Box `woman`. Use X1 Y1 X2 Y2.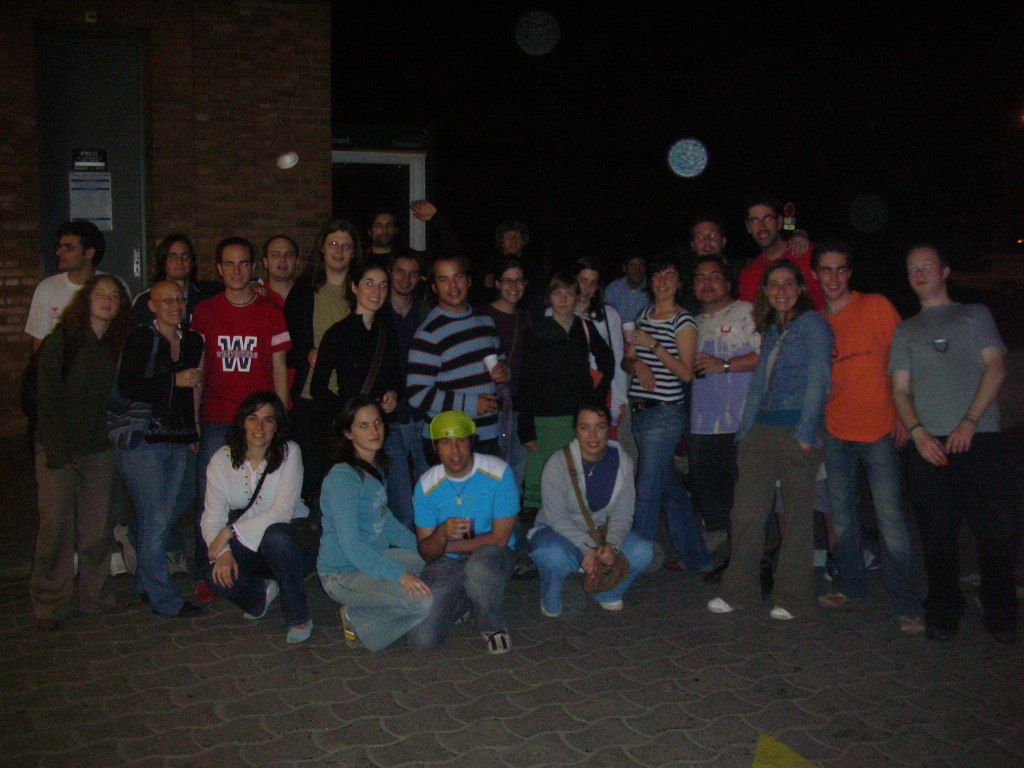
475 264 522 346.
